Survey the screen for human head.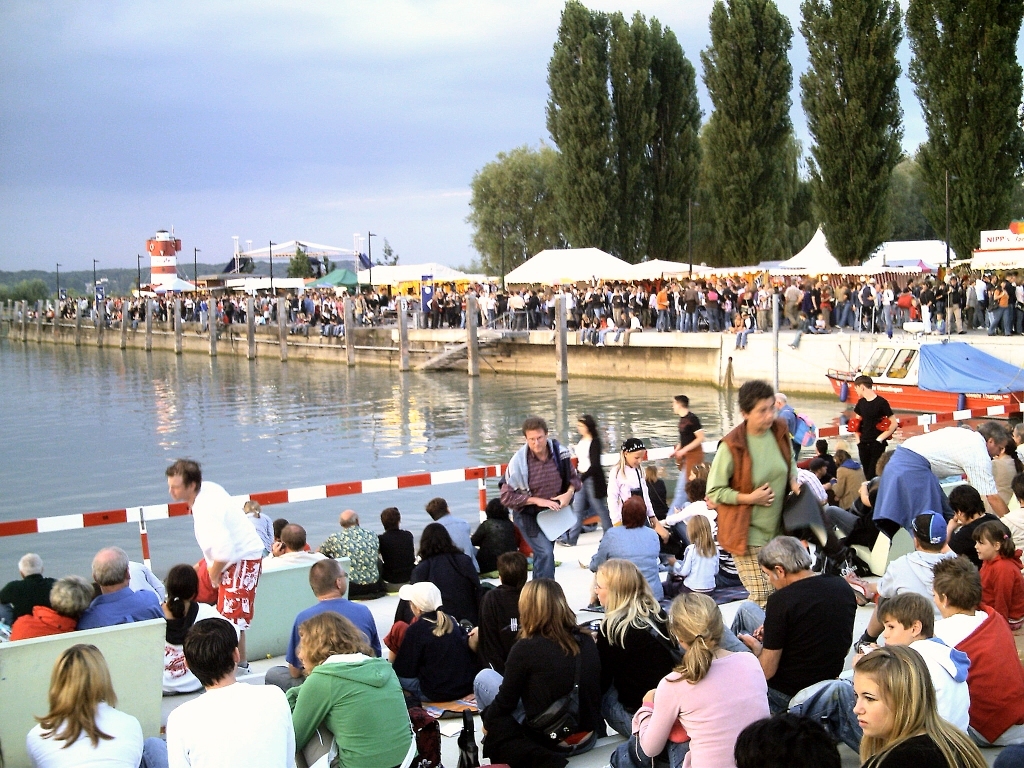
Survey found: Rect(878, 592, 931, 646).
